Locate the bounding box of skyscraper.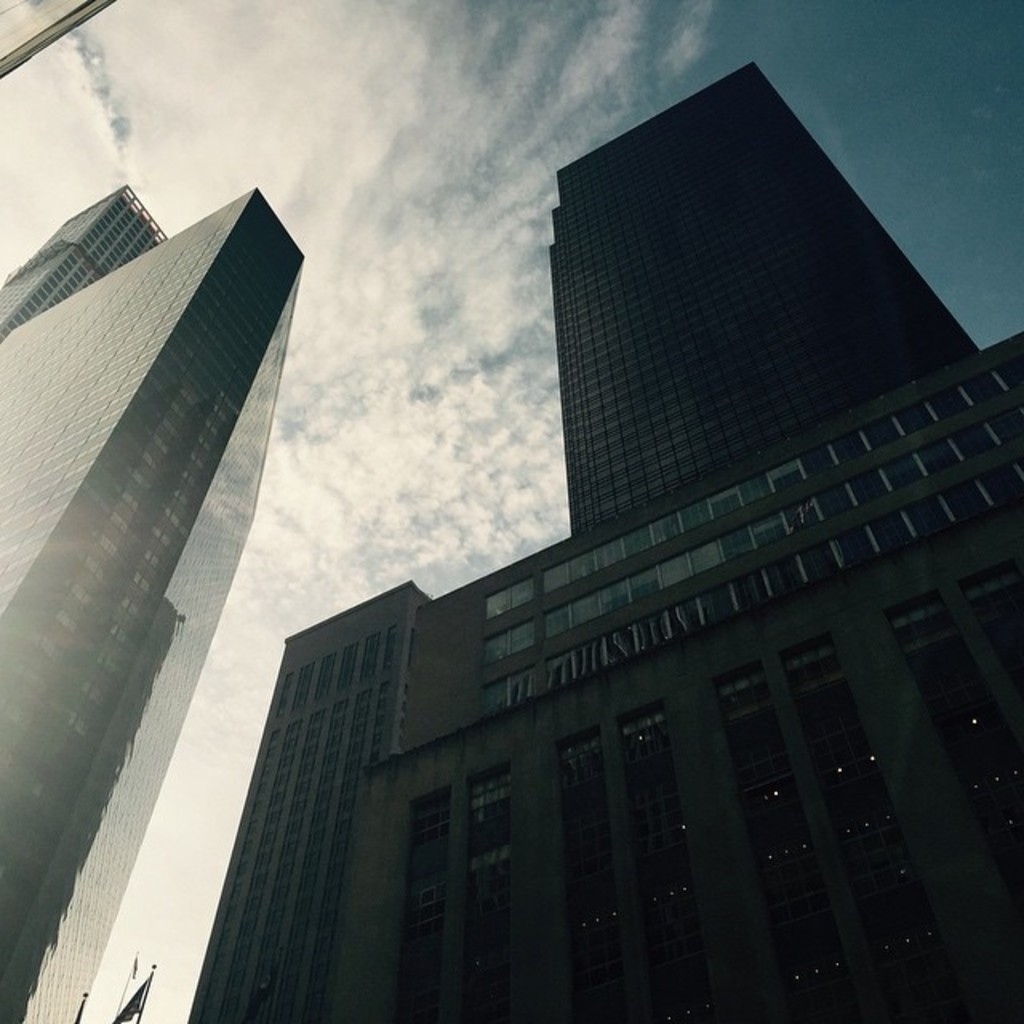
Bounding box: bbox=[181, 59, 1022, 1019].
